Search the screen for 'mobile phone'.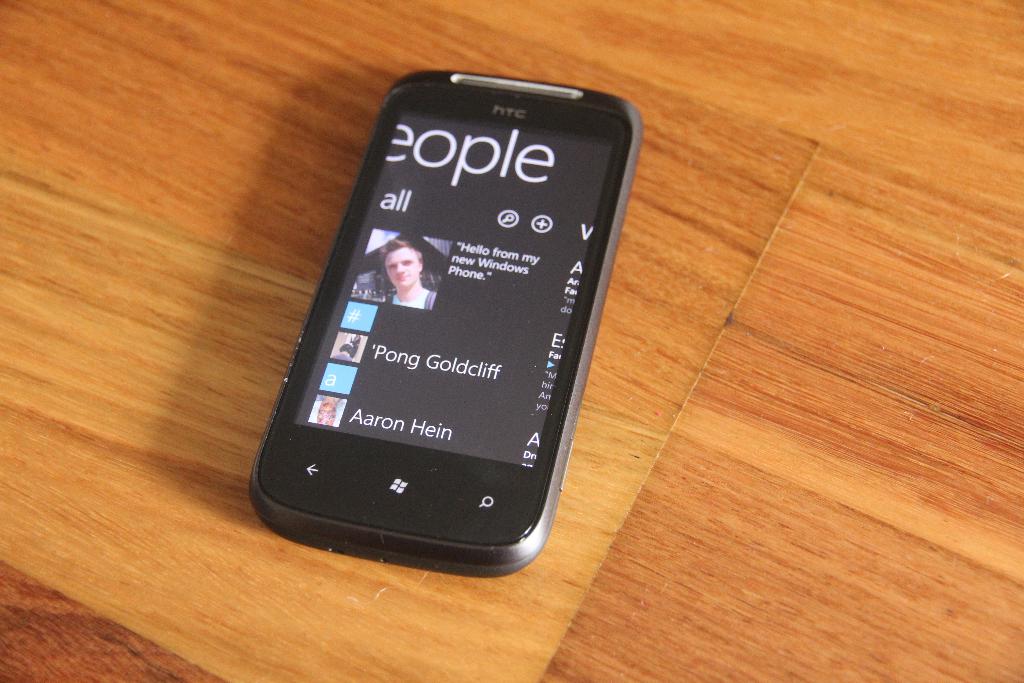
Found at l=247, t=69, r=646, b=582.
